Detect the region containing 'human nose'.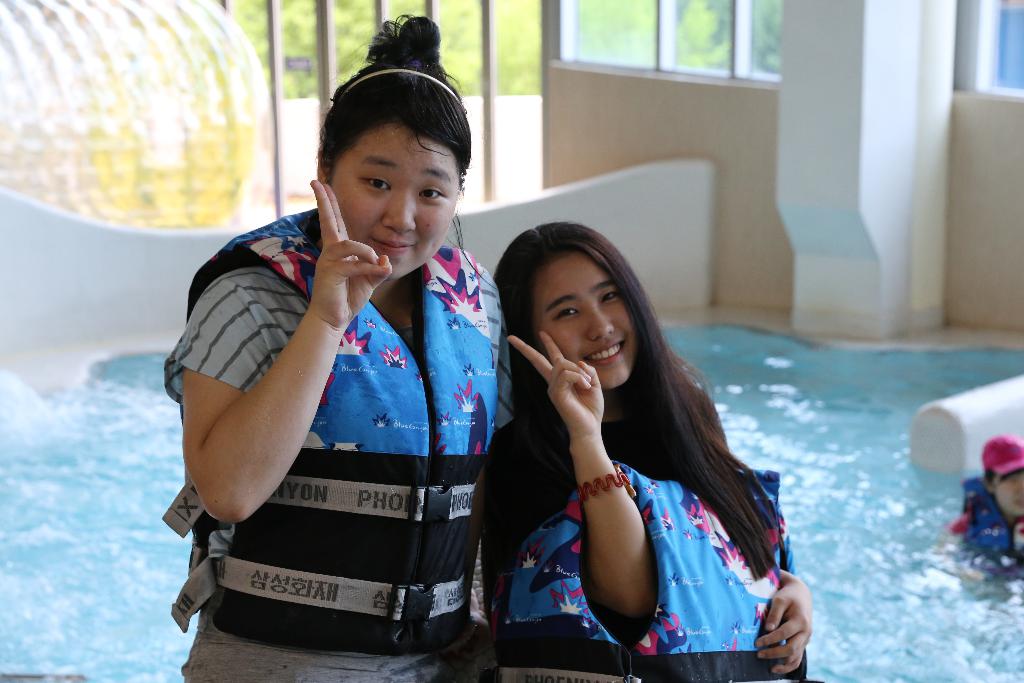
select_region(586, 304, 614, 343).
